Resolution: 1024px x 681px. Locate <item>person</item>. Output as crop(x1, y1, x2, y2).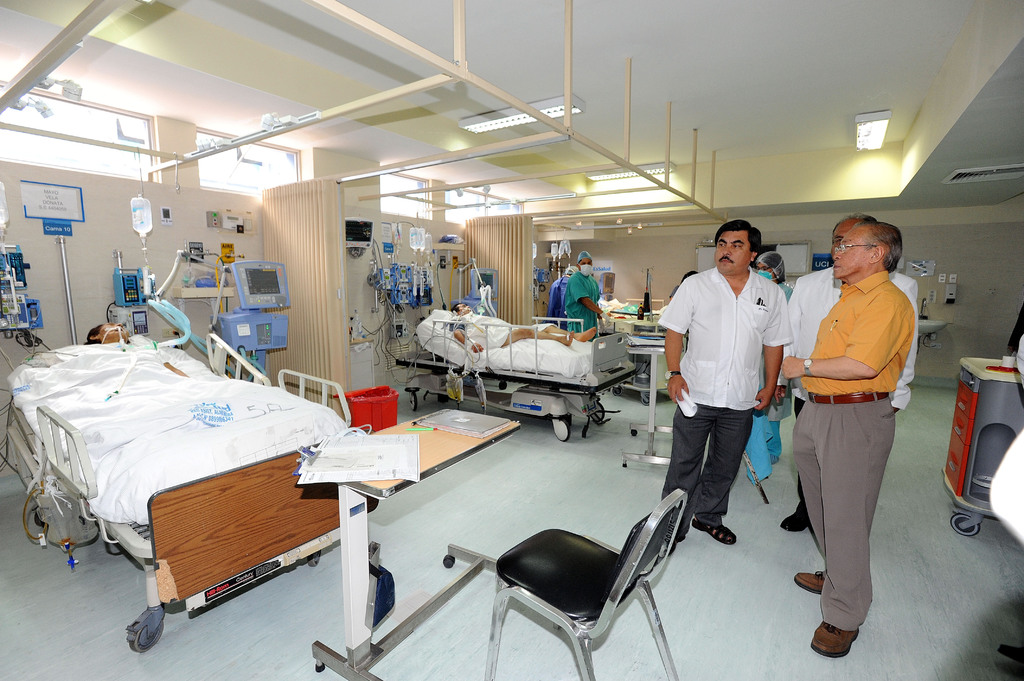
crop(83, 320, 195, 384).
